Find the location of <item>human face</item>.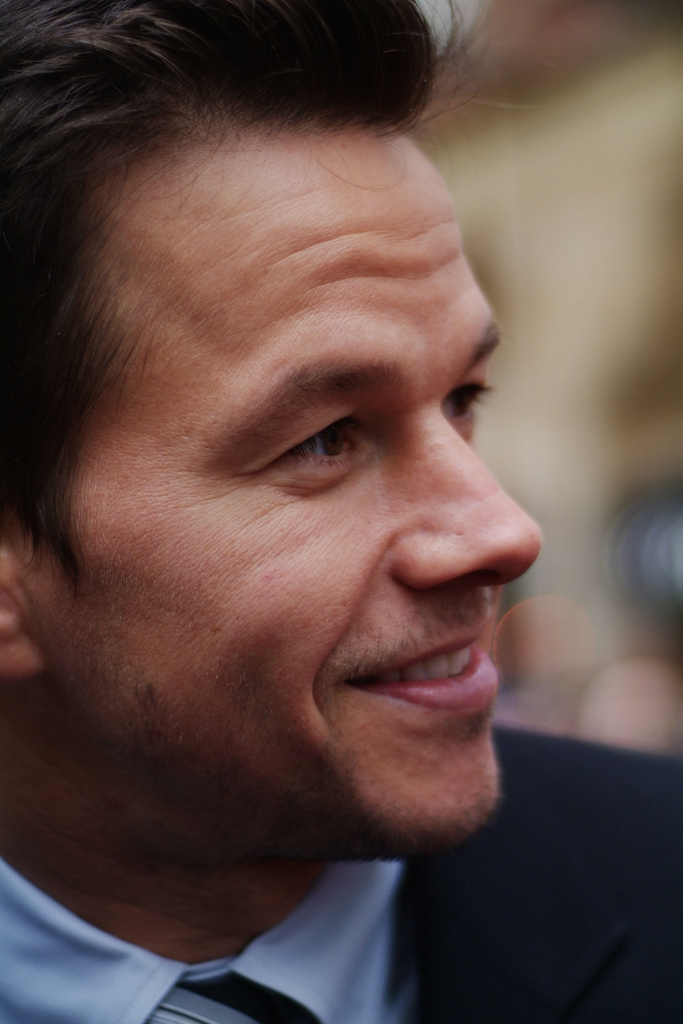
Location: [x1=42, y1=118, x2=545, y2=844].
